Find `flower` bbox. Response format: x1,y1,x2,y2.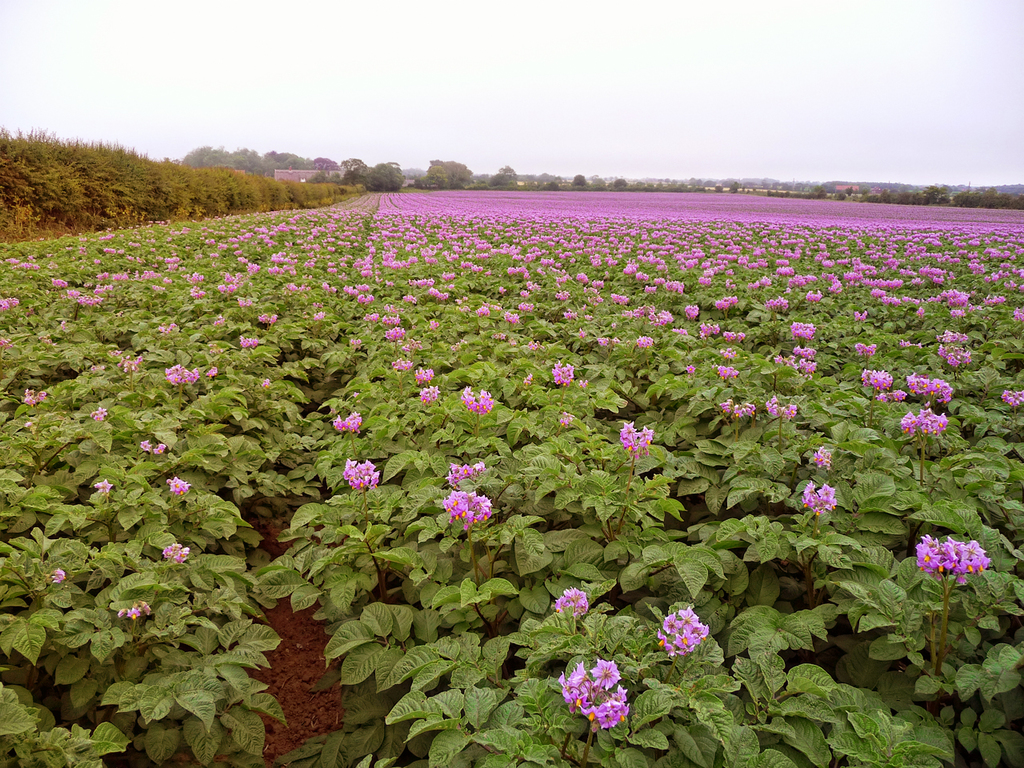
116,356,144,372.
